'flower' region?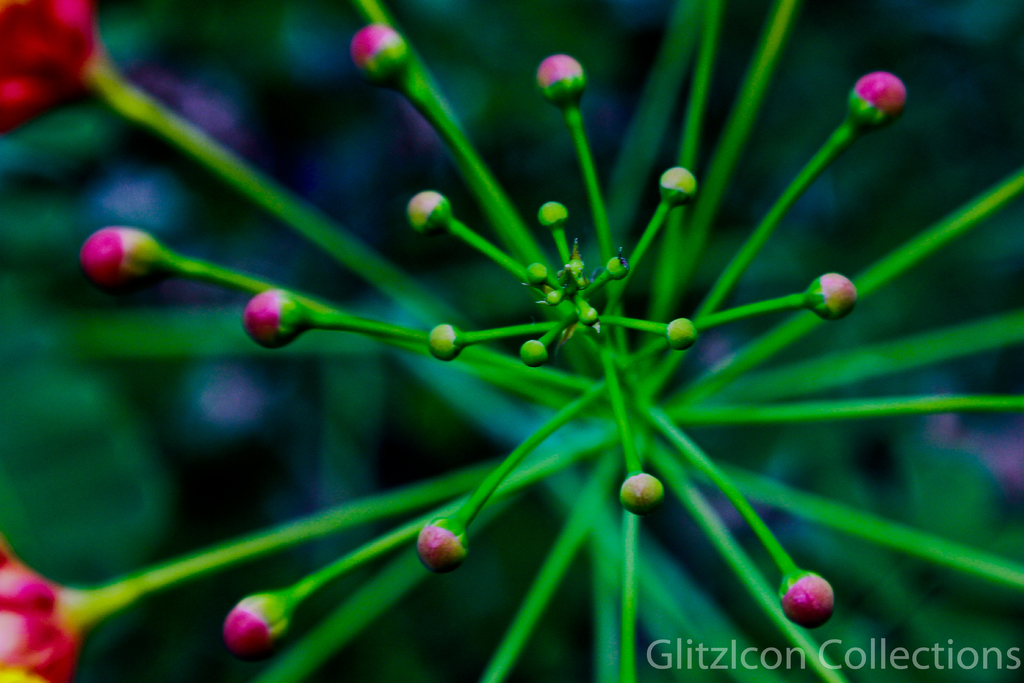
(532, 53, 588, 112)
